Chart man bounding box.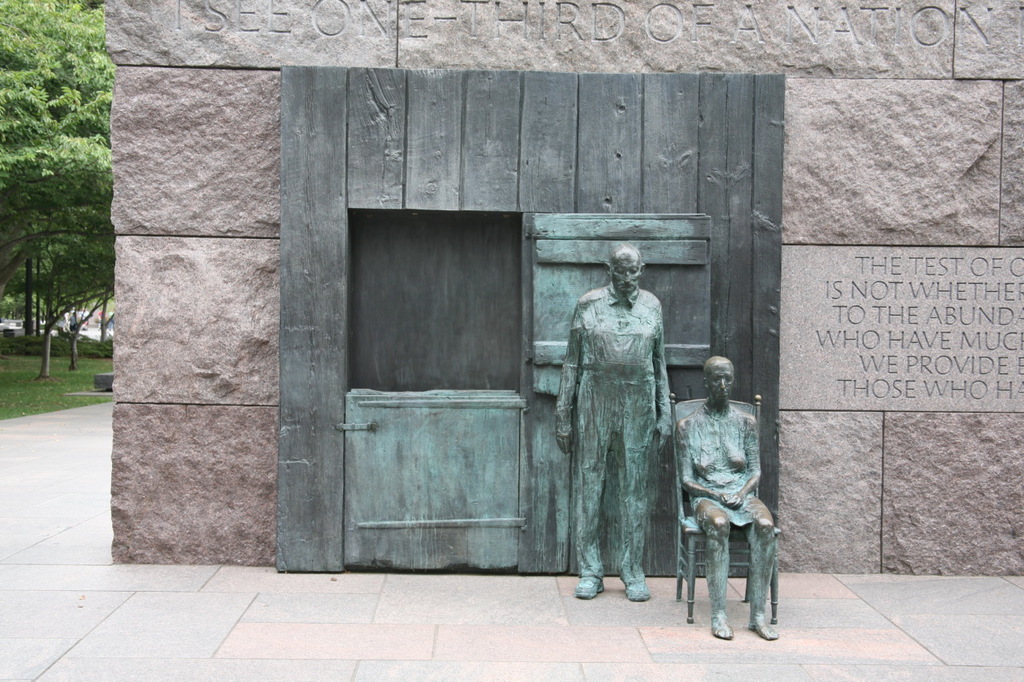
Charted: 551:245:674:601.
